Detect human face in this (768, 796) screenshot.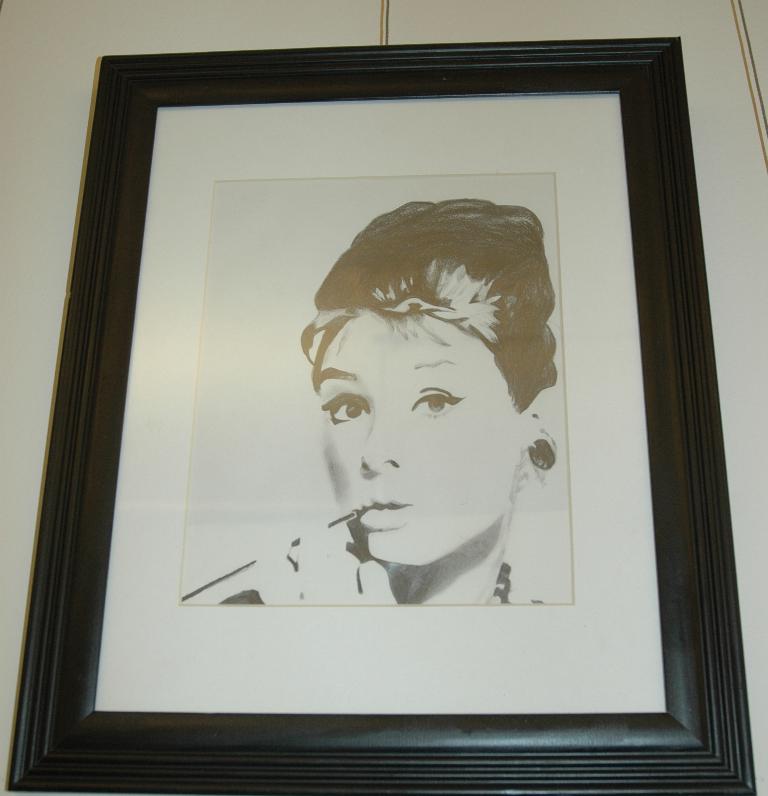
Detection: 317/315/525/567.
